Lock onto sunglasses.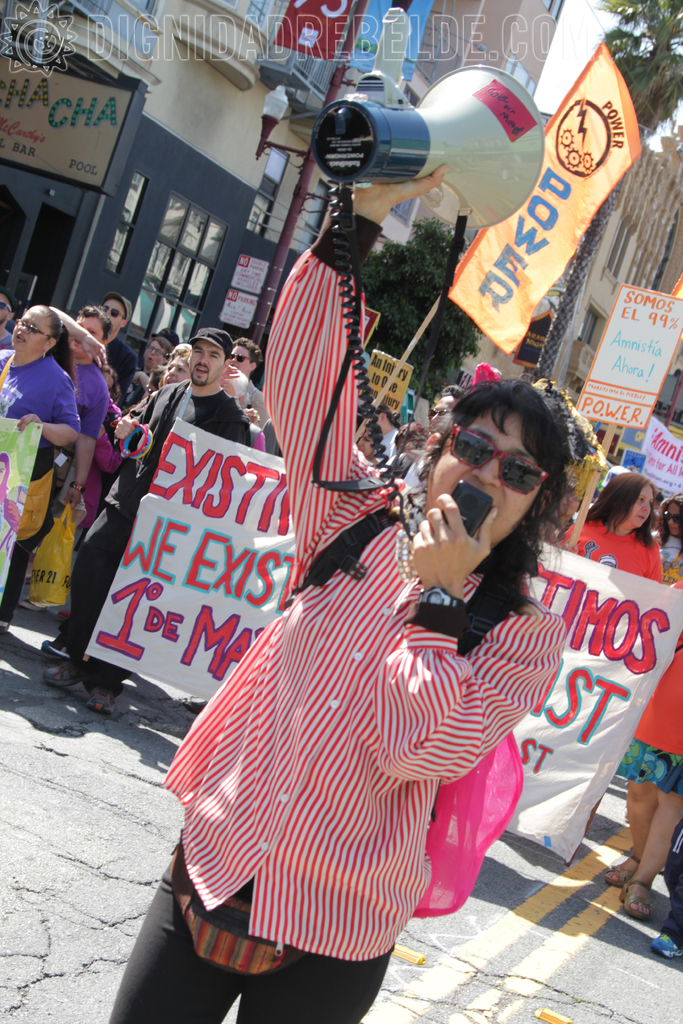
Locked: region(104, 301, 122, 319).
